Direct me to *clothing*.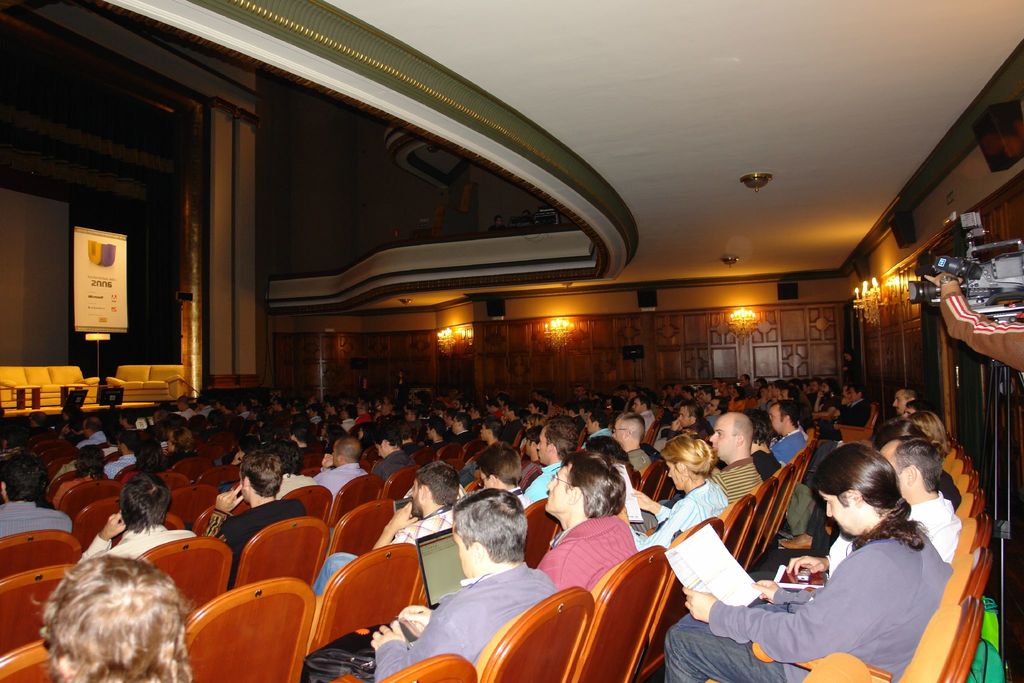
Direction: l=373, t=450, r=415, b=487.
